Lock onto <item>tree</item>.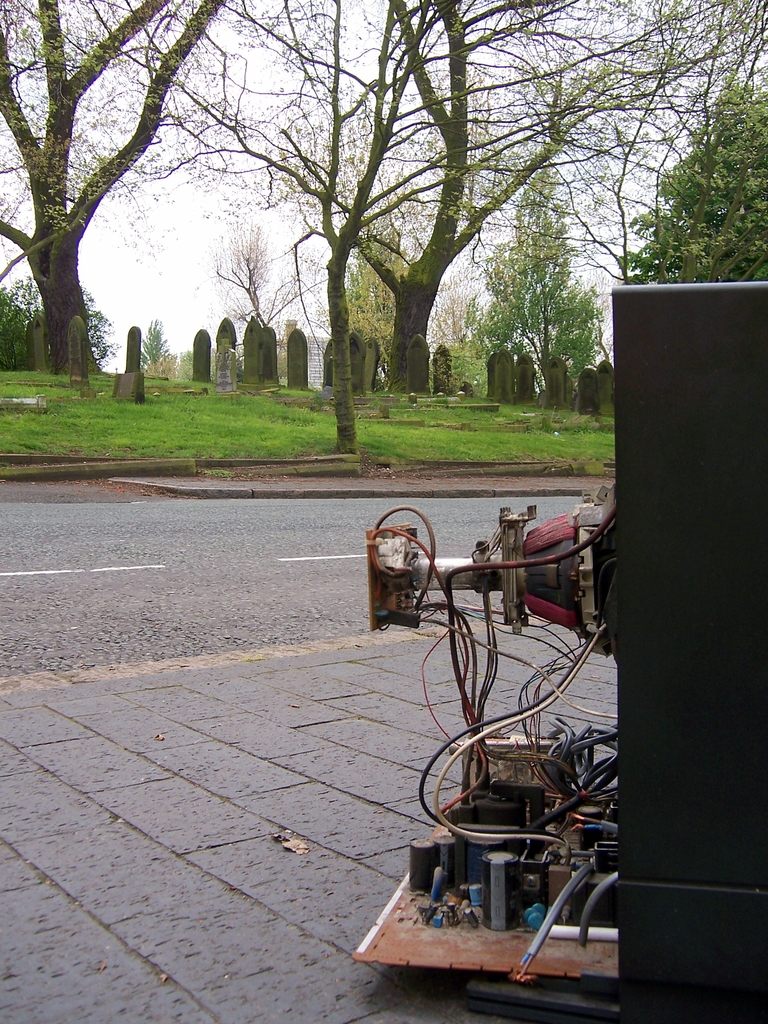
Locked: box(4, 15, 301, 416).
